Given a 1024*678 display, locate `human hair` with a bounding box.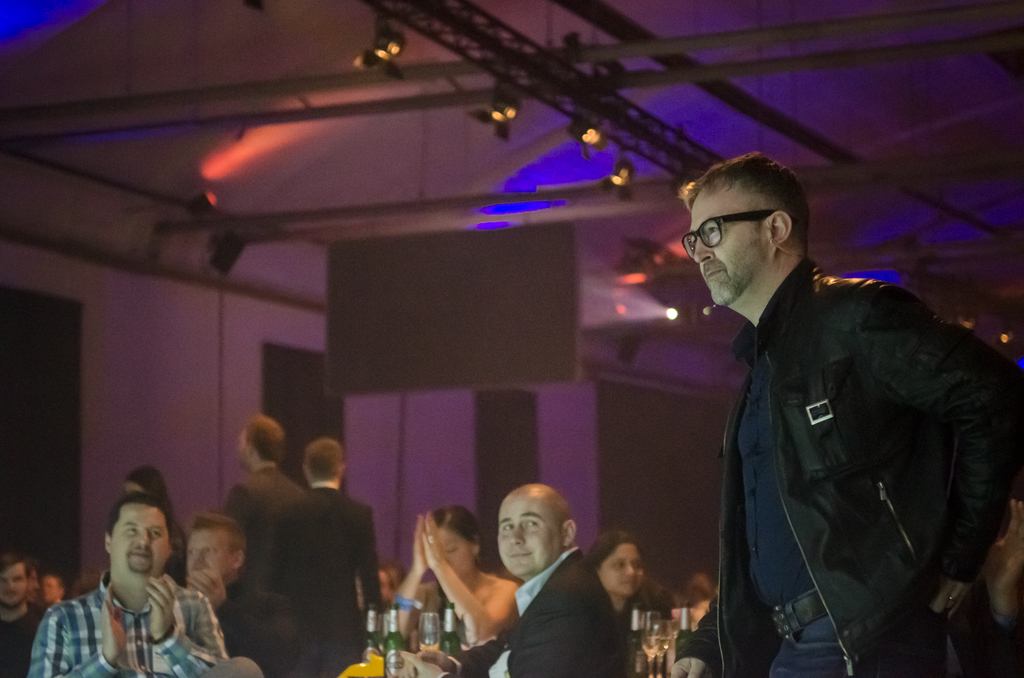
Located: [left=0, top=556, right=34, bottom=580].
